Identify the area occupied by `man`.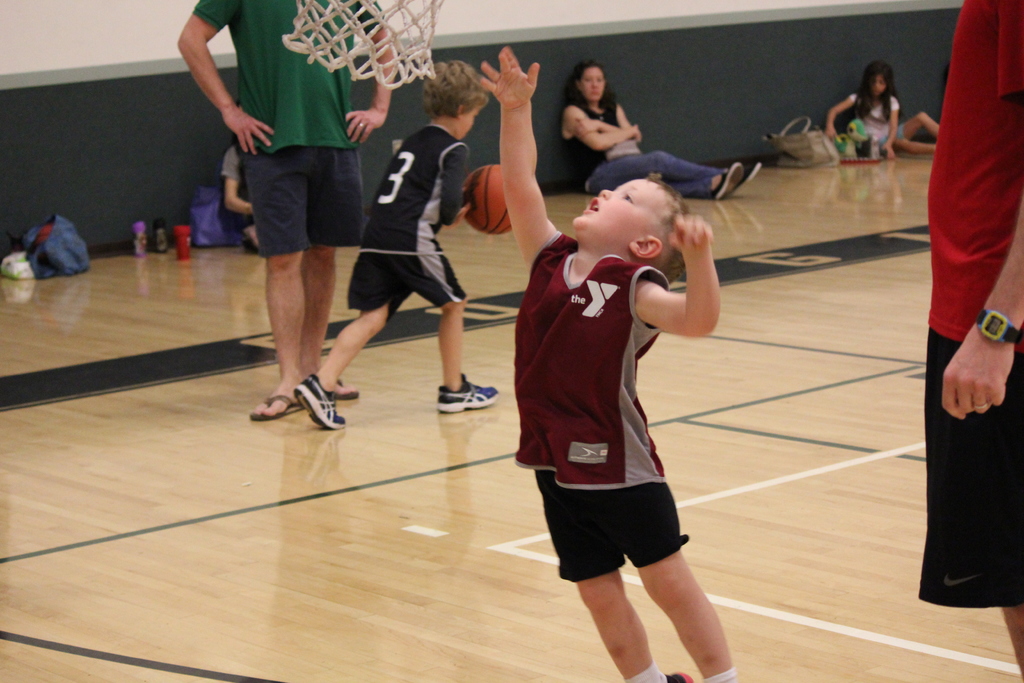
Area: left=918, top=0, right=1023, bottom=682.
